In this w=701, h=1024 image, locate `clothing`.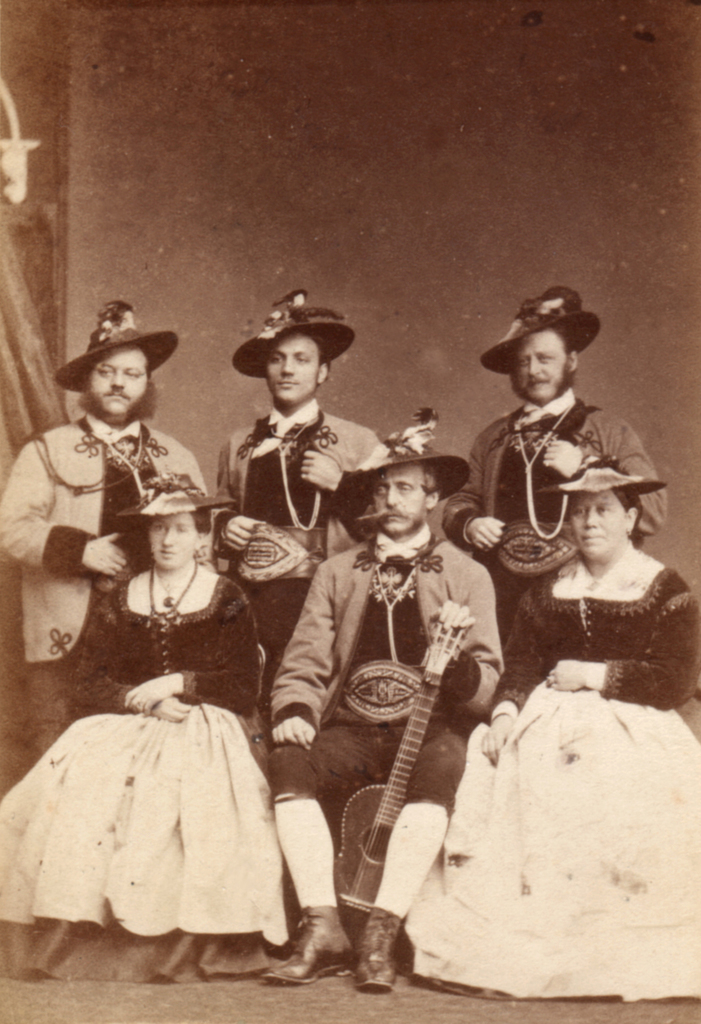
Bounding box: {"x1": 0, "y1": 409, "x2": 211, "y2": 747}.
